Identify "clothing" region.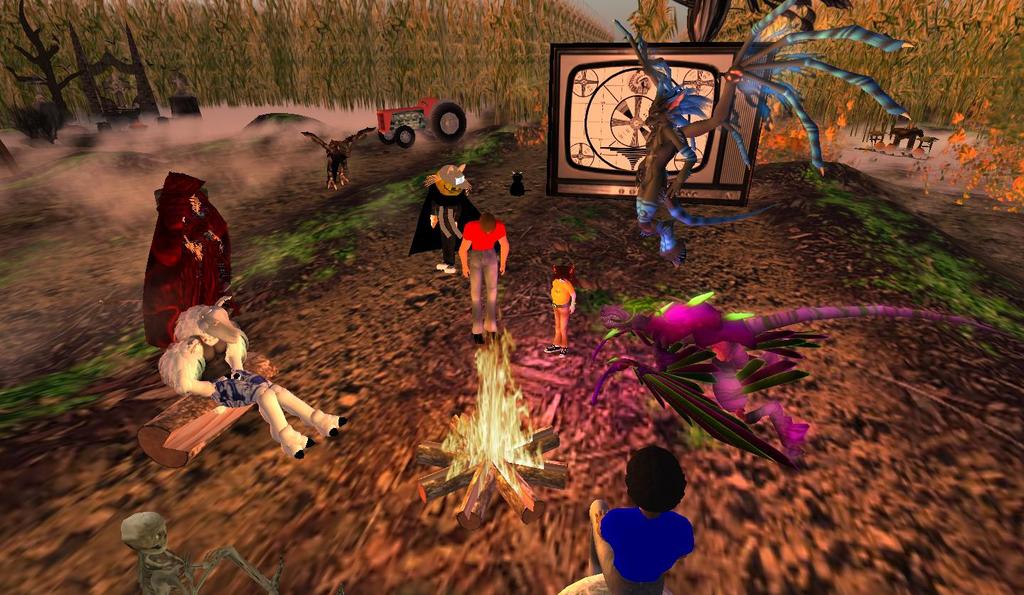
Region: x1=455 y1=221 x2=509 y2=316.
